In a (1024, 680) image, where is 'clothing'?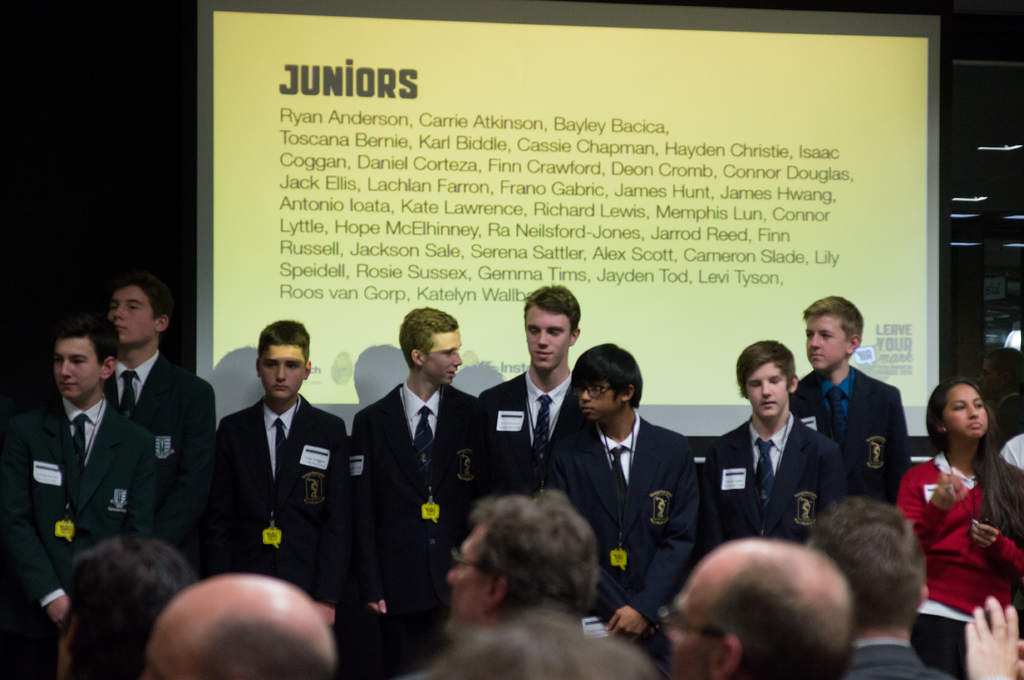
x1=0 y1=390 x2=161 y2=679.
